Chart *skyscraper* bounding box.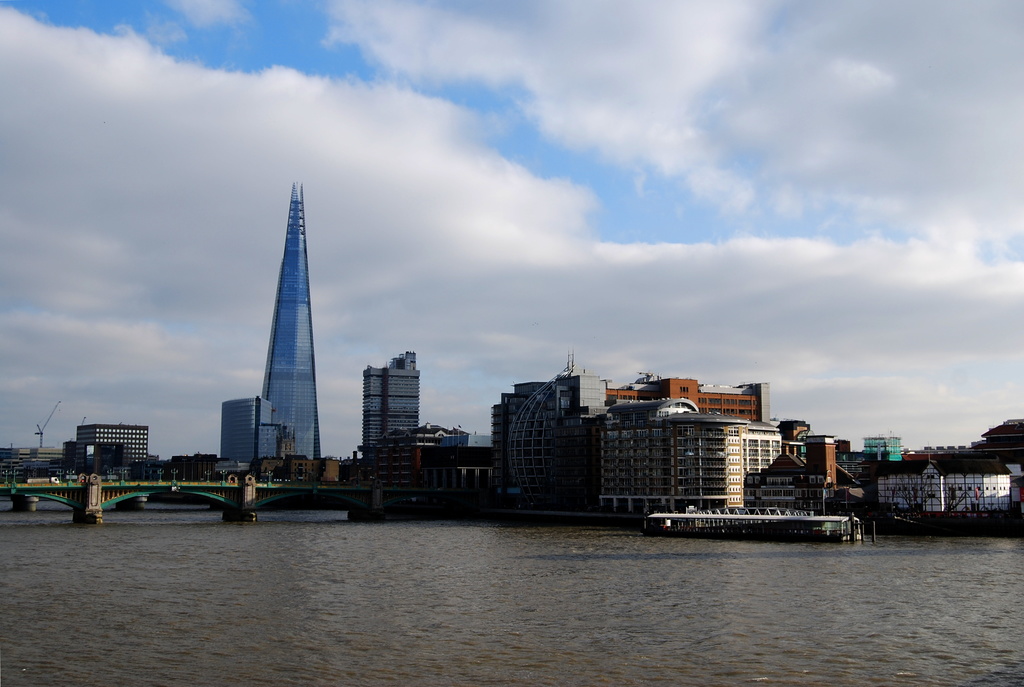
Charted: BBox(216, 398, 281, 465).
